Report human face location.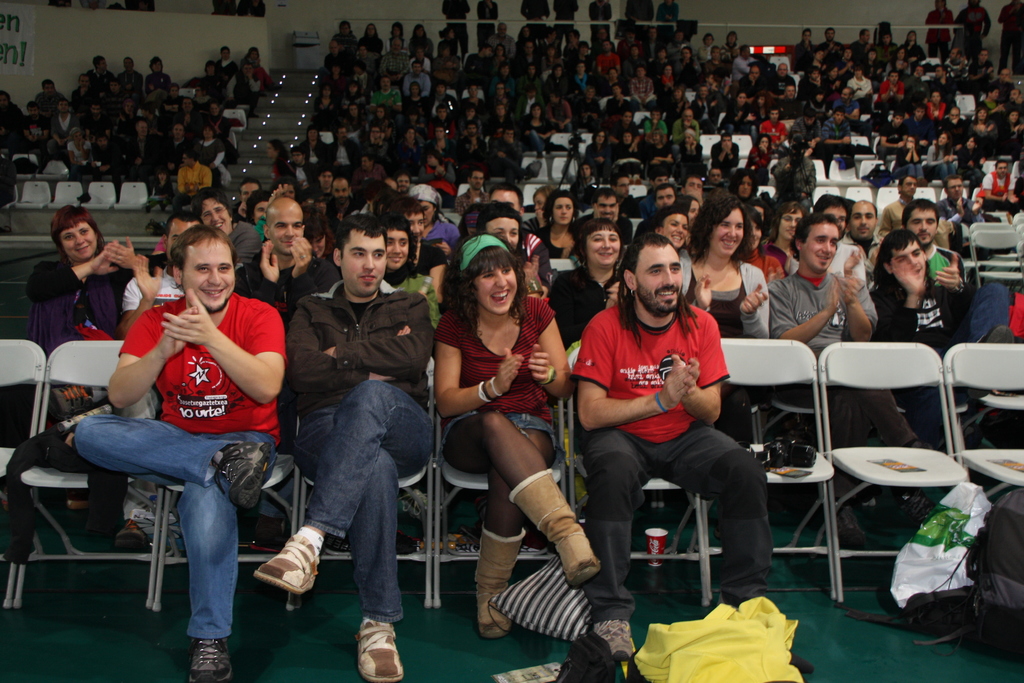
Report: region(886, 71, 903, 86).
